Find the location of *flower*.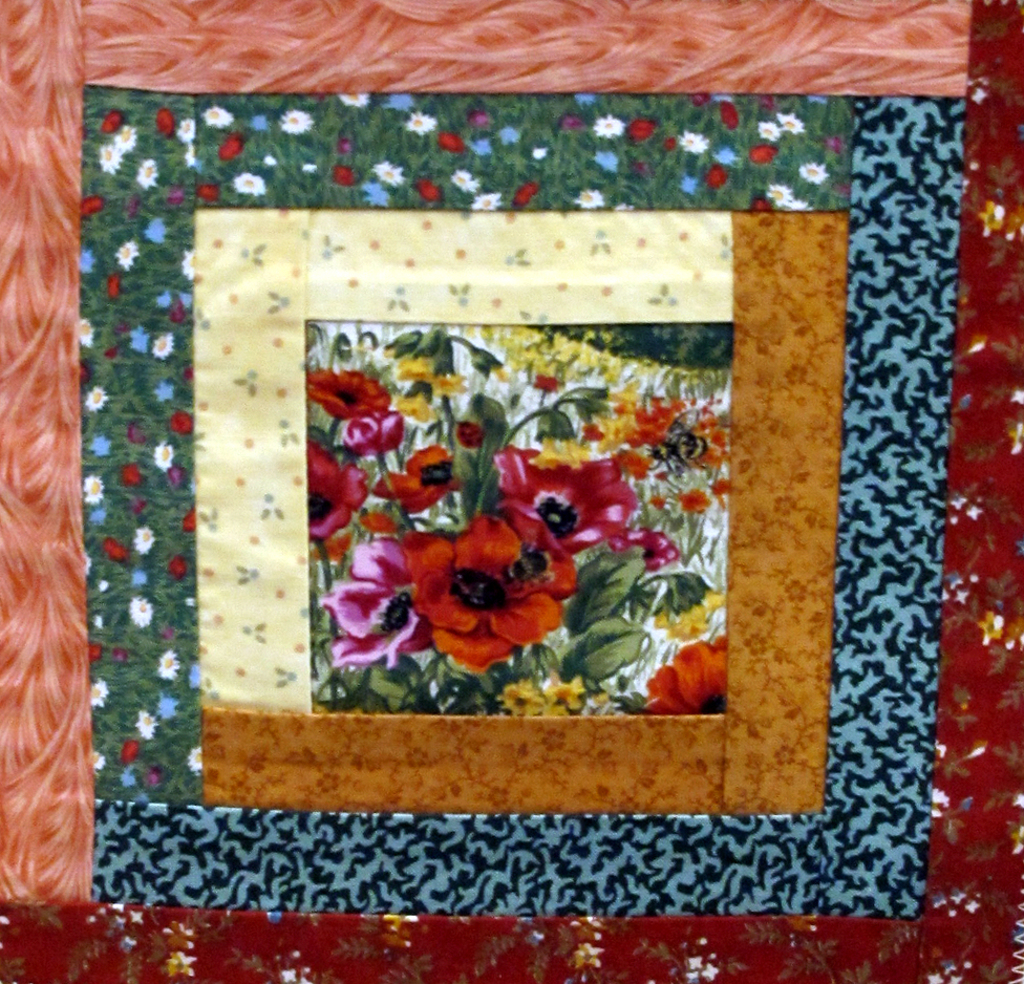
Location: box(678, 177, 694, 201).
